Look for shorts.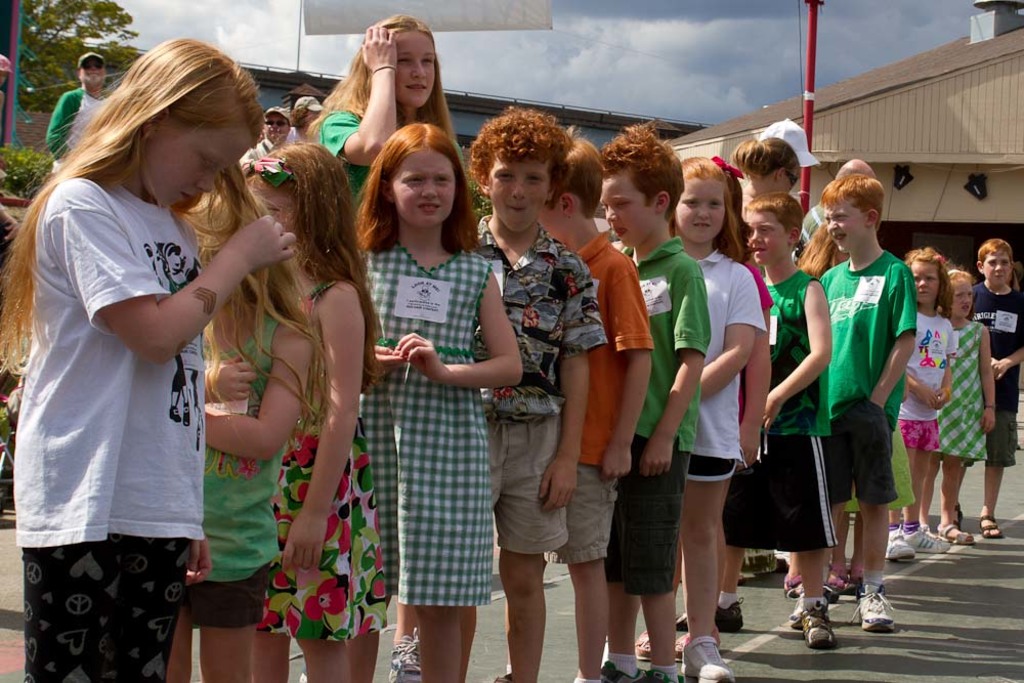
Found: left=478, top=416, right=567, bottom=558.
